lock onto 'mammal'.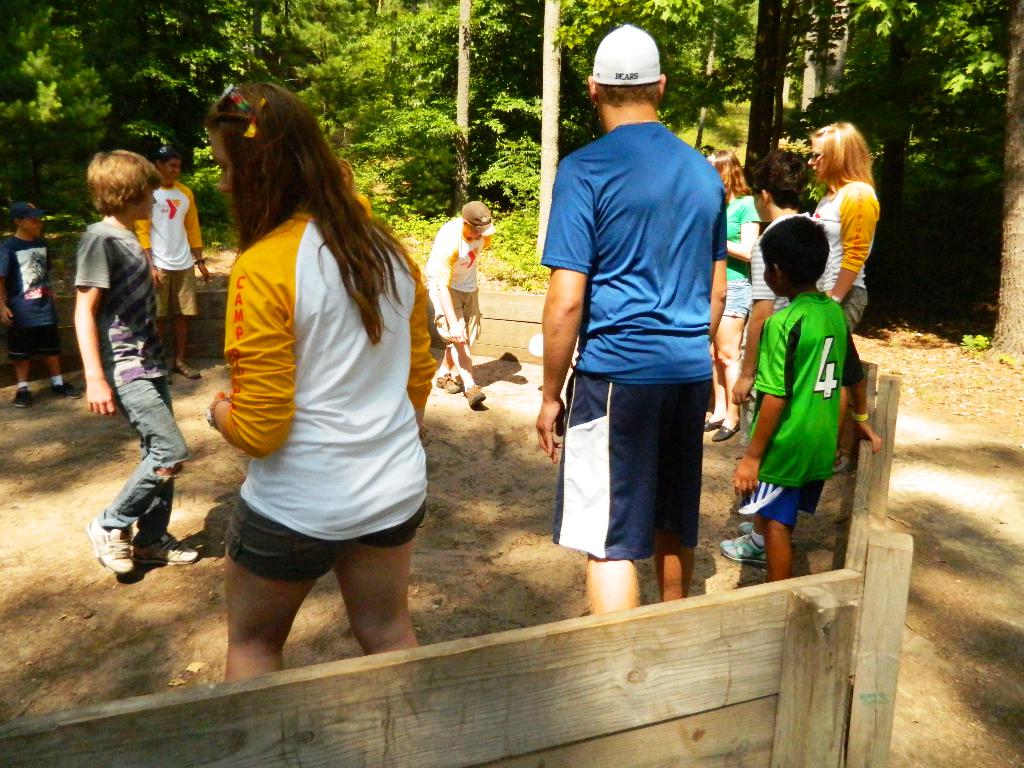
Locked: 0:201:77:410.
